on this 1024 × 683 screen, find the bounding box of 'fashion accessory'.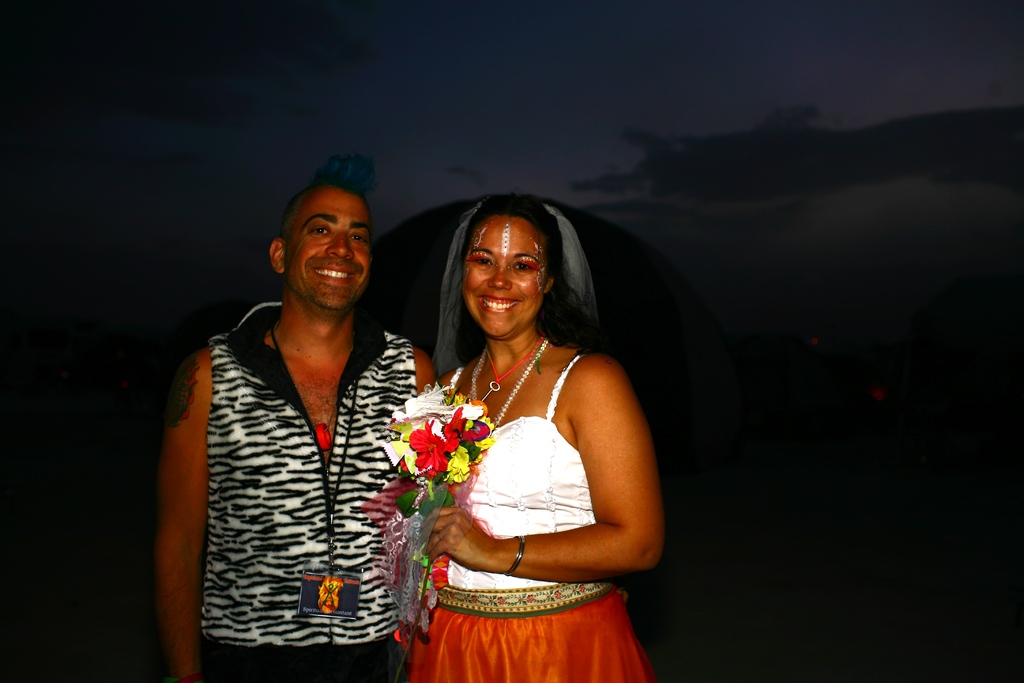
Bounding box: (463, 336, 548, 431).
